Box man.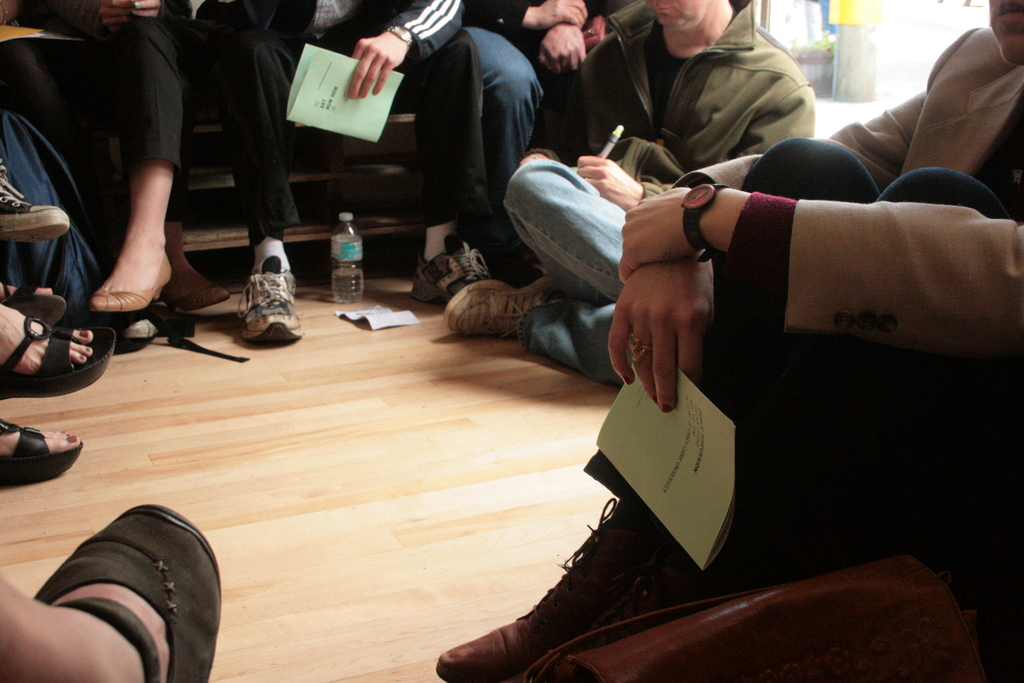
box=[189, 0, 503, 342].
